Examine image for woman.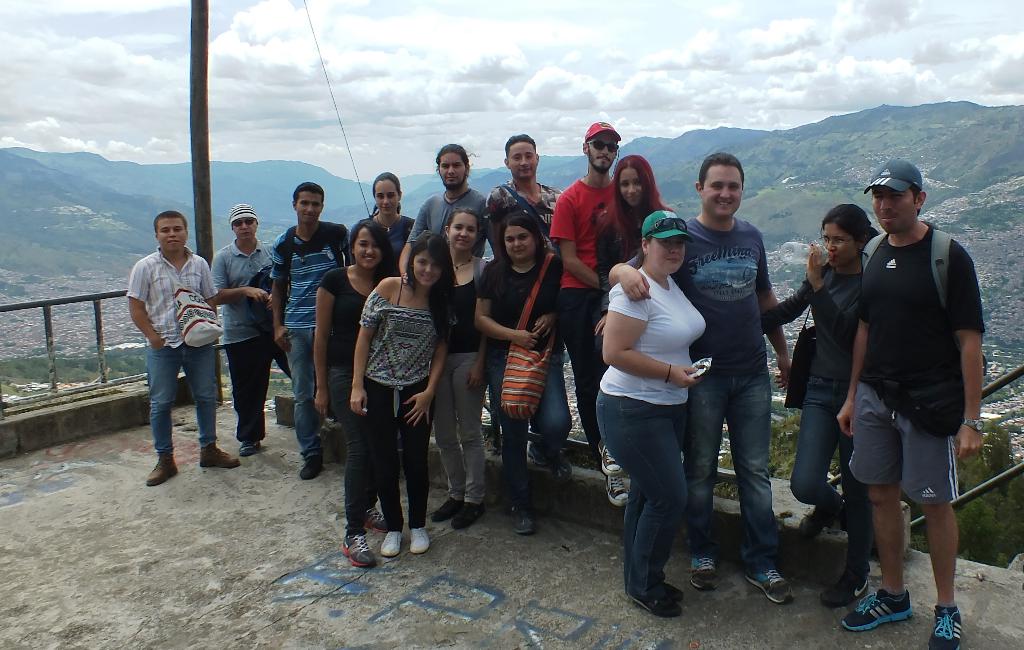
Examination result: x1=351 y1=171 x2=415 y2=450.
